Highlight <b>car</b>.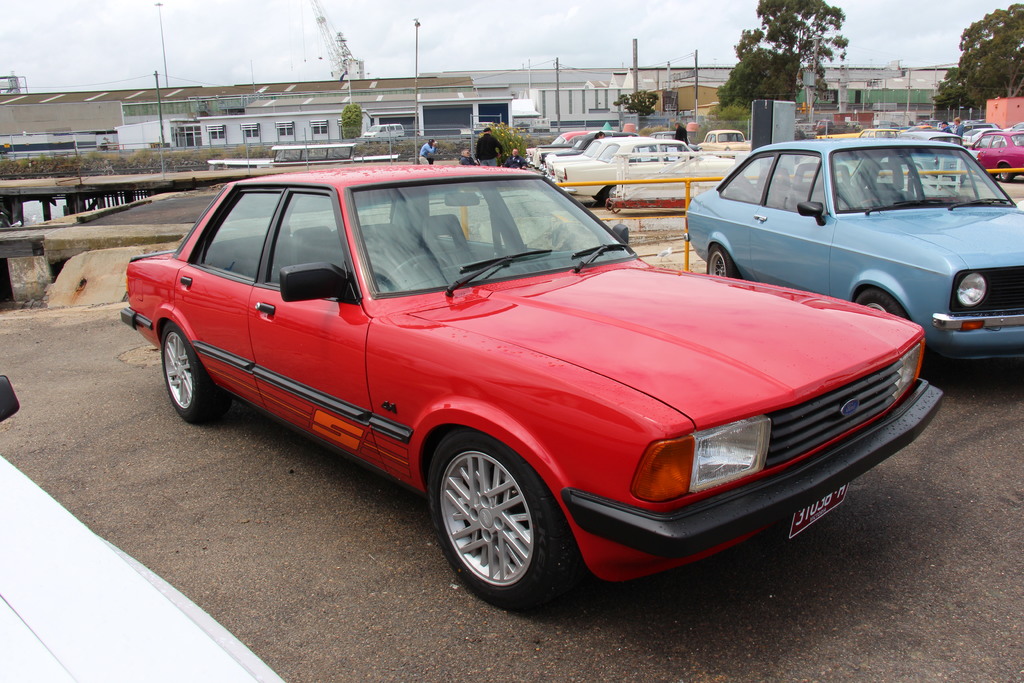
Highlighted region: select_region(965, 127, 1023, 178).
